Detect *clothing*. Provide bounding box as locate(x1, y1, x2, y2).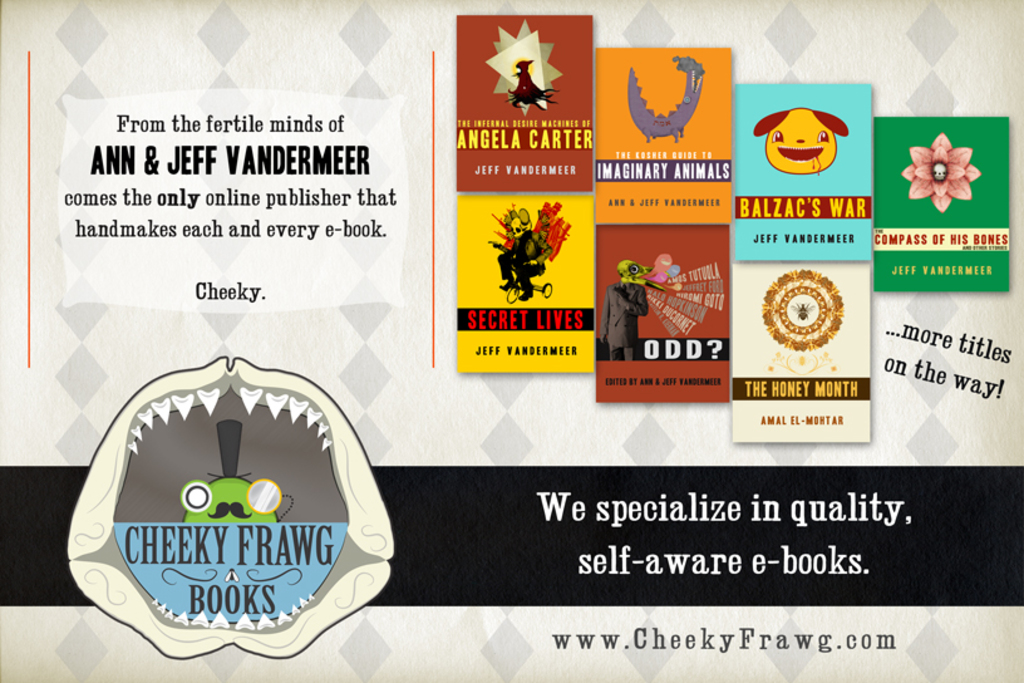
locate(600, 275, 649, 358).
